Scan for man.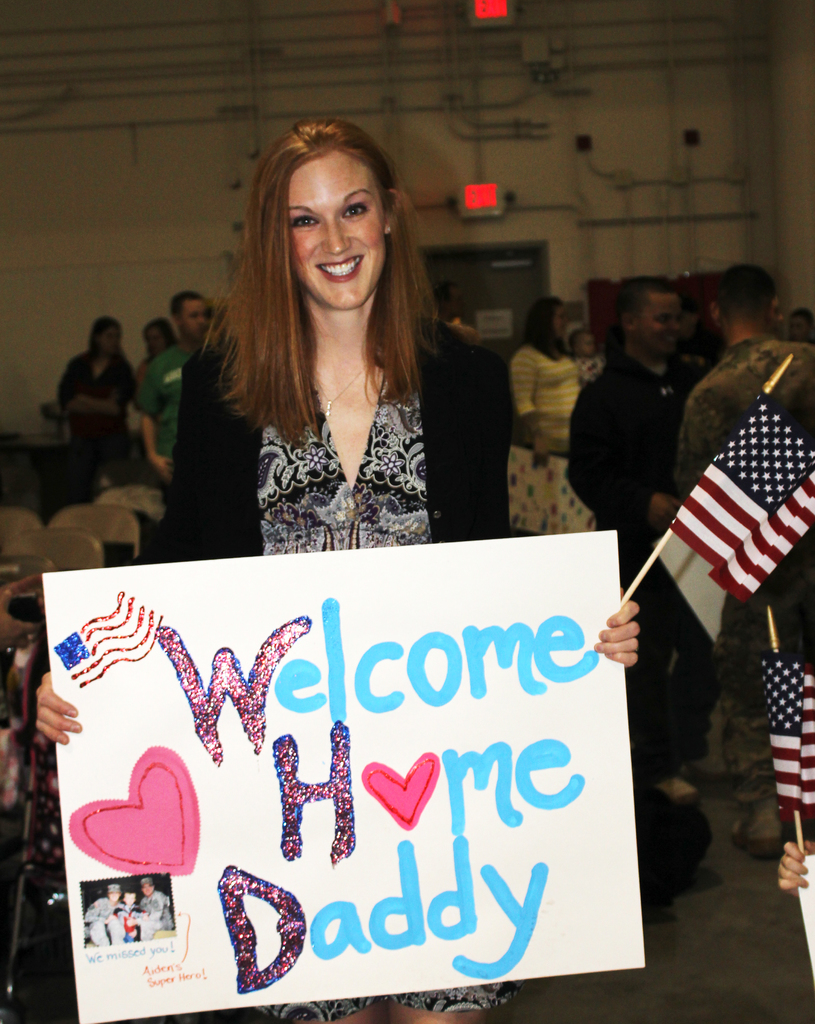
Scan result: {"left": 563, "top": 276, "right": 725, "bottom": 804}.
